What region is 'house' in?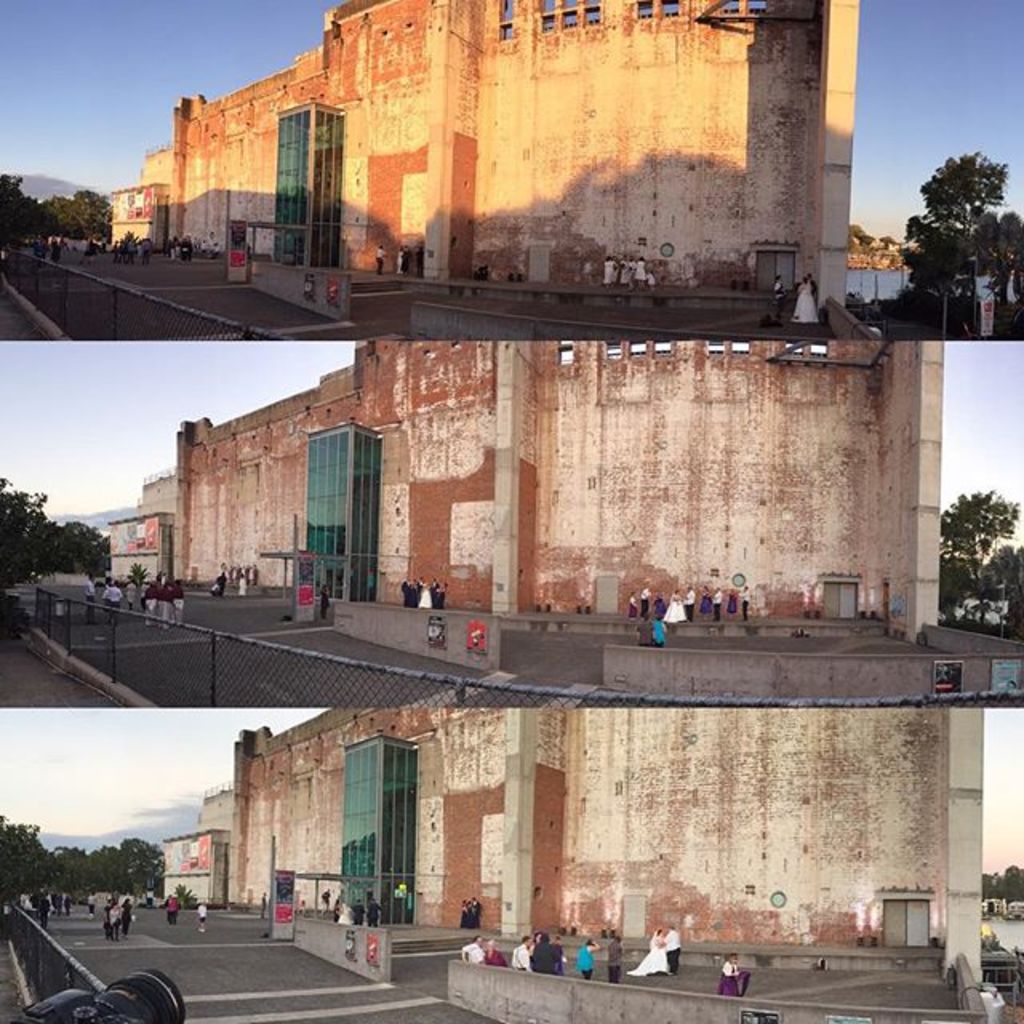
106:184:170:250.
